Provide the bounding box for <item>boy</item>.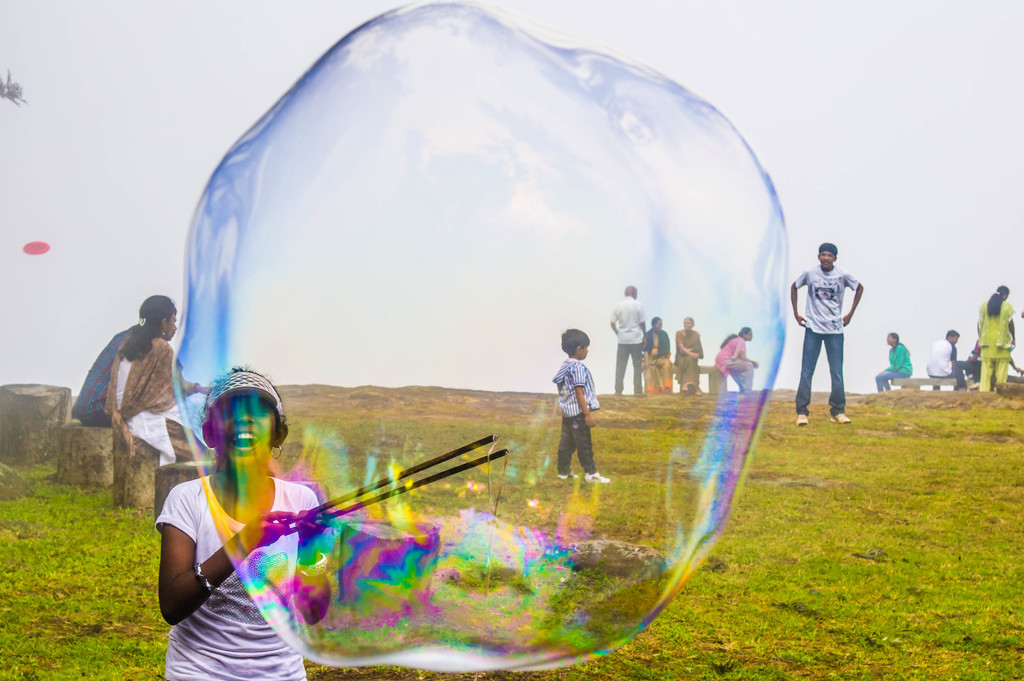
Rect(552, 328, 611, 483).
